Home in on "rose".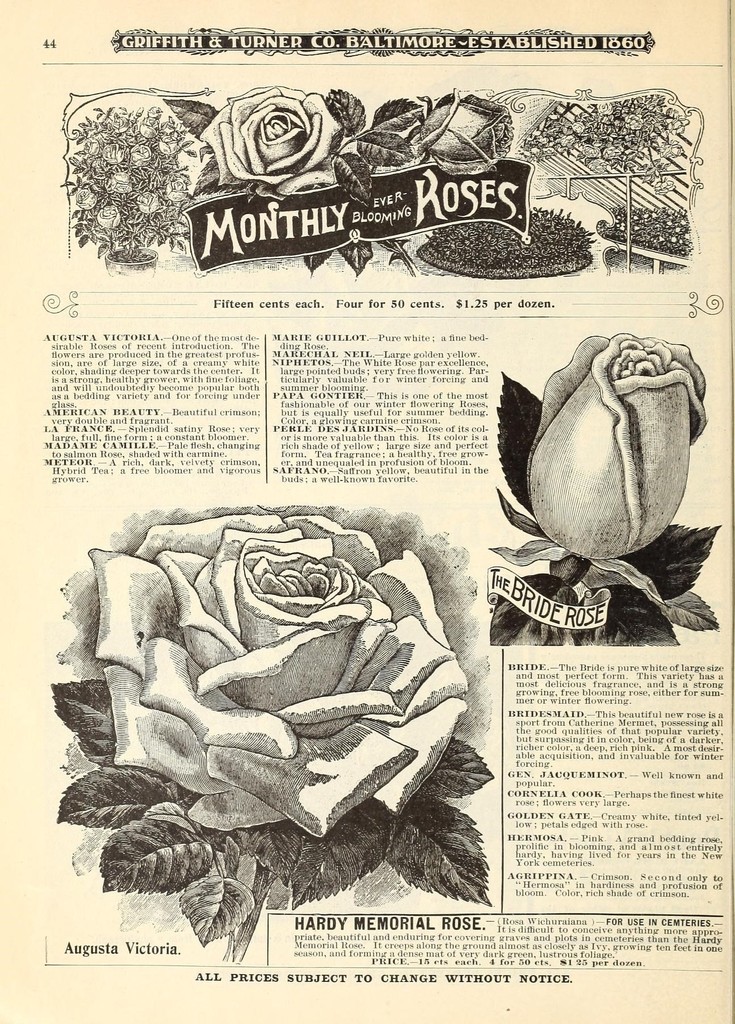
Homed in at [left=526, top=328, right=713, bottom=561].
